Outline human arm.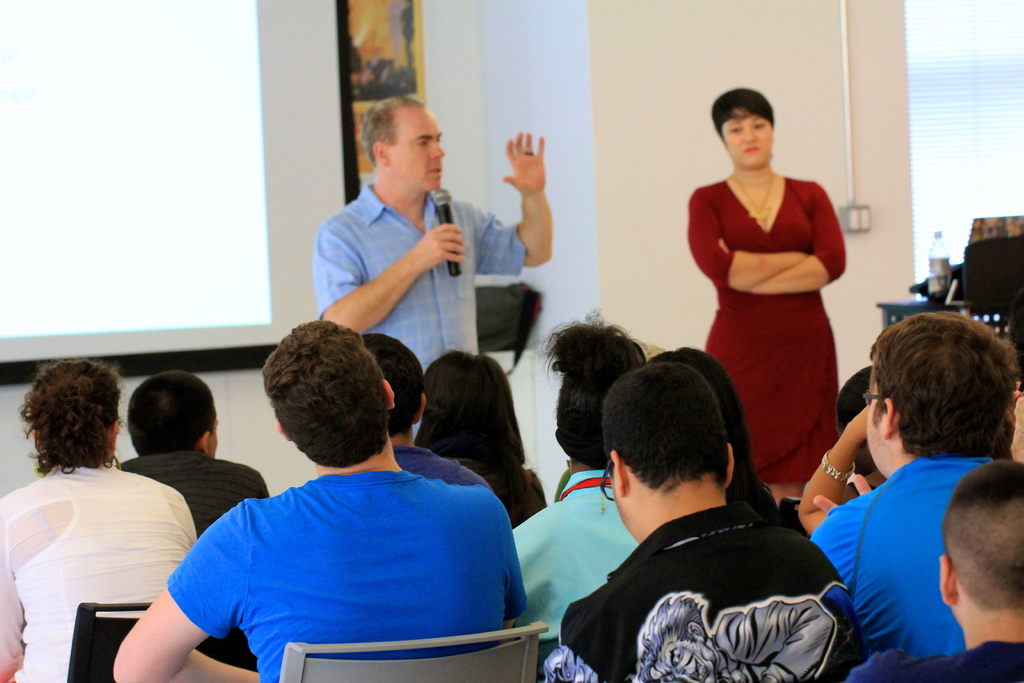
Outline: (108, 492, 262, 682).
